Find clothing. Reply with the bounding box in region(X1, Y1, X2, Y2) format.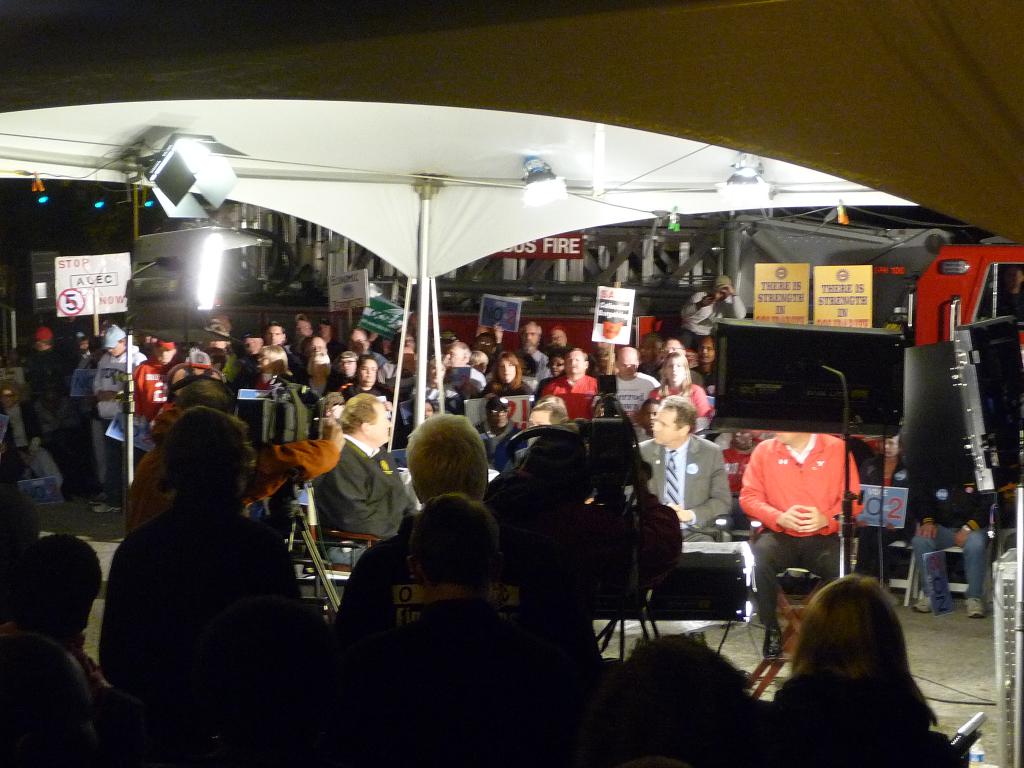
region(677, 294, 745, 340).
